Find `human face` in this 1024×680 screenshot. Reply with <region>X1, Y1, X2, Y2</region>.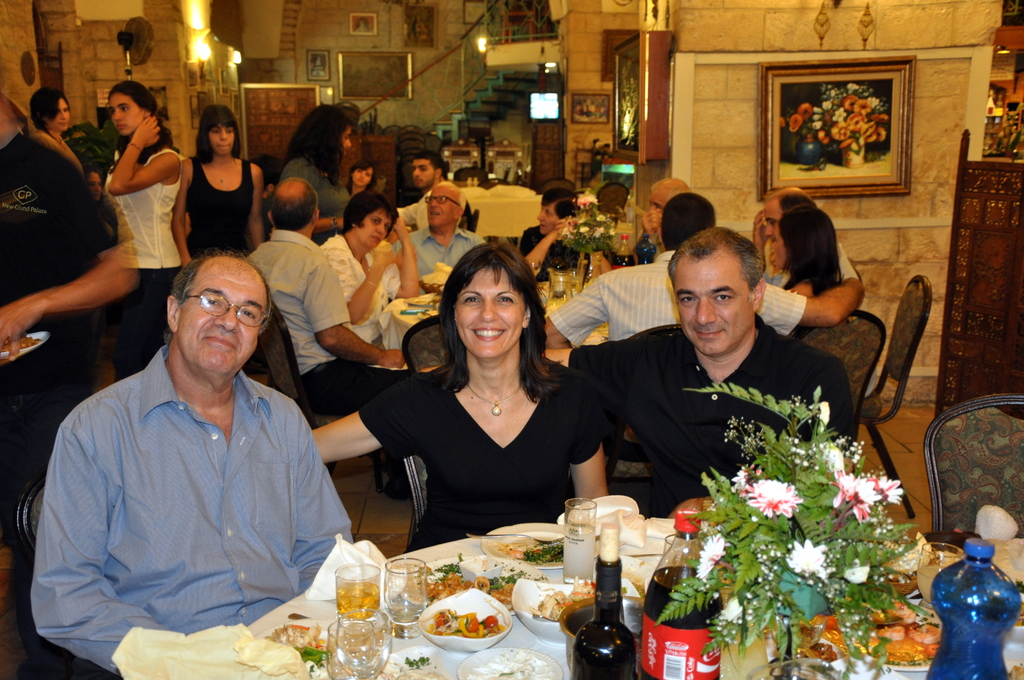
<region>50, 98, 72, 133</region>.
